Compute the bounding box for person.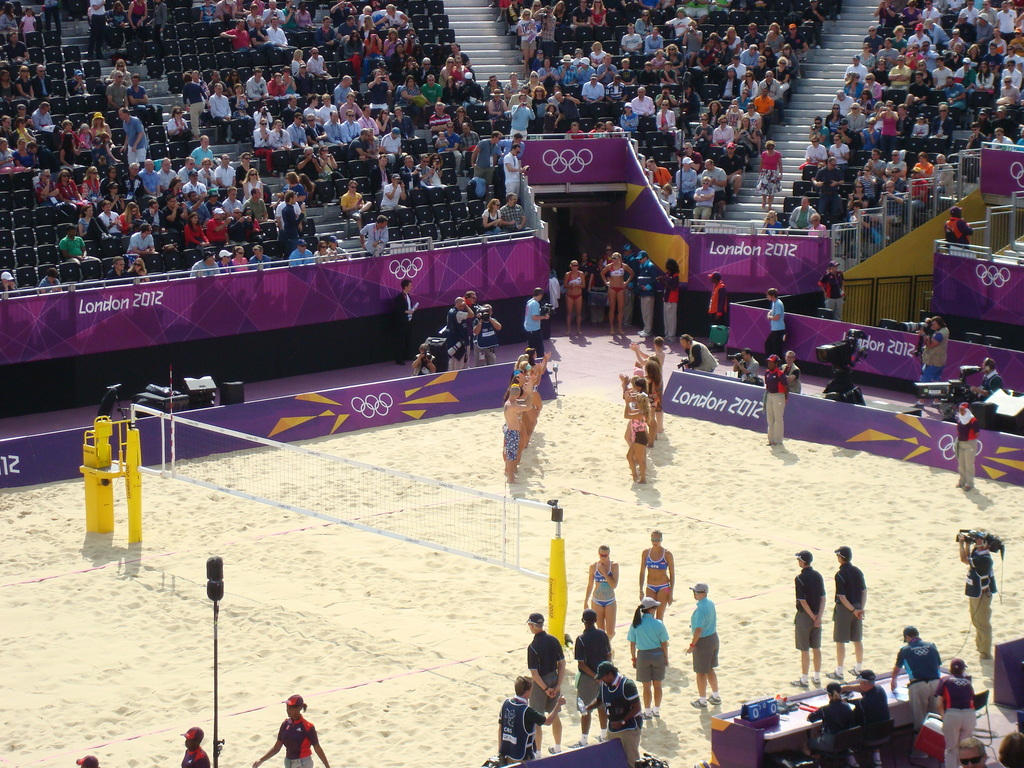
0, 0, 19, 32.
